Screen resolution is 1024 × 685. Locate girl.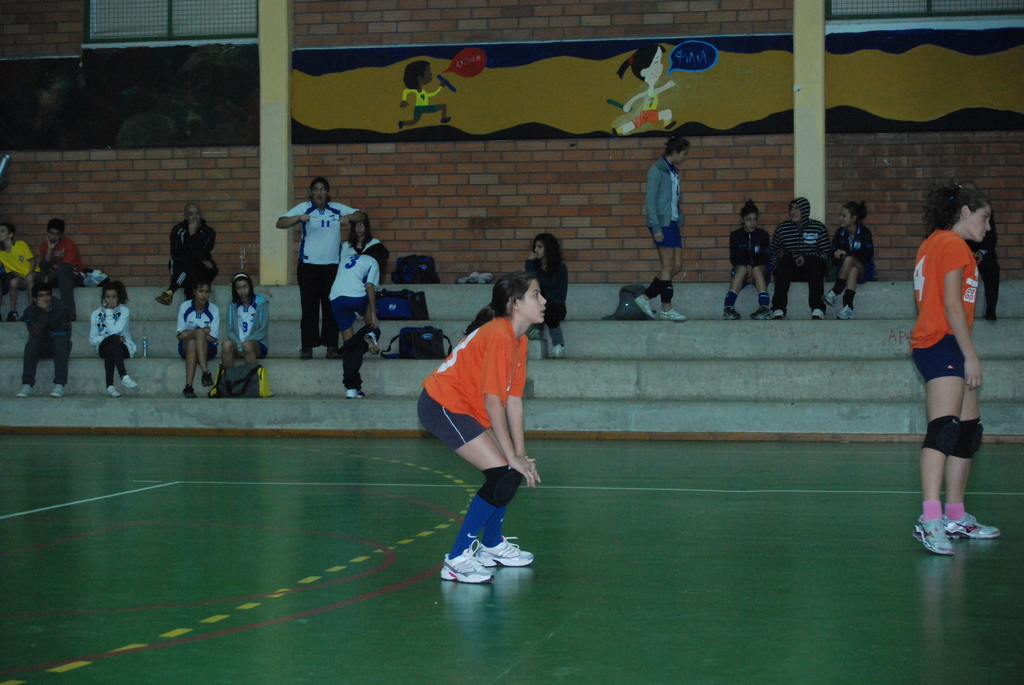
[723,200,766,319].
